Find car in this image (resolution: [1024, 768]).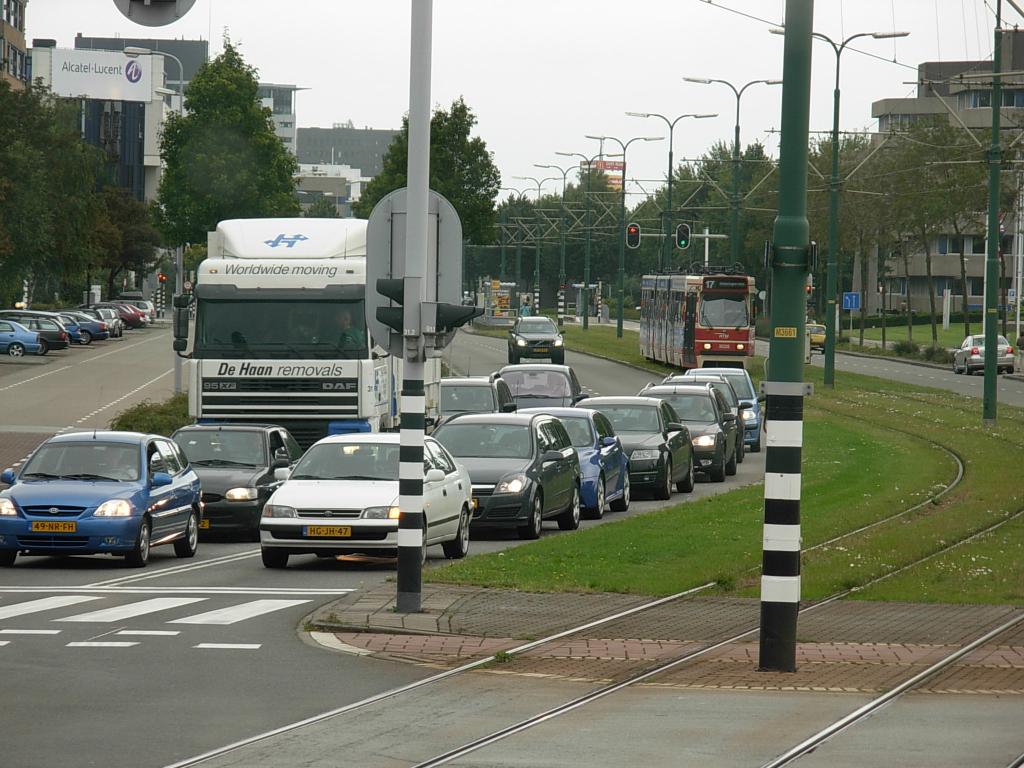
<box>166,420,305,532</box>.
